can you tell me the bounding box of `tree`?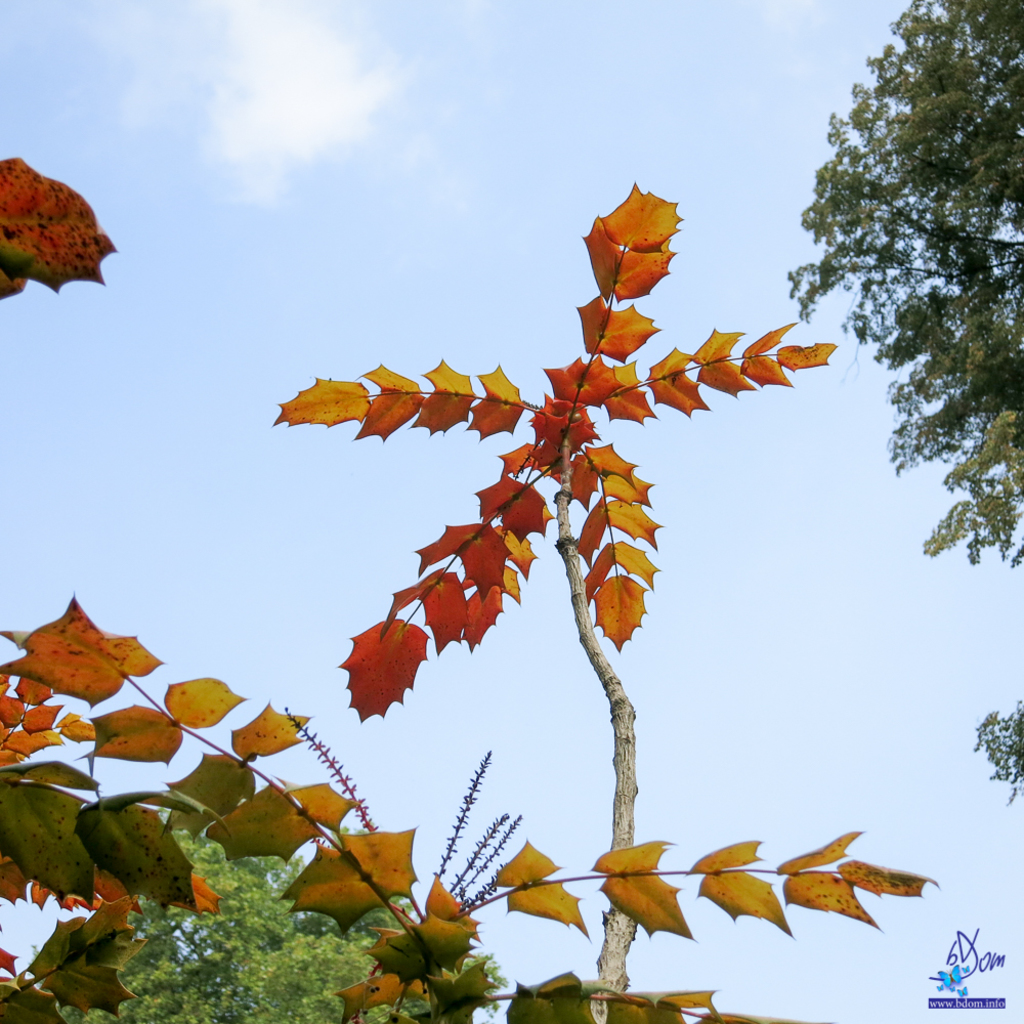
BBox(0, 177, 937, 1023).
